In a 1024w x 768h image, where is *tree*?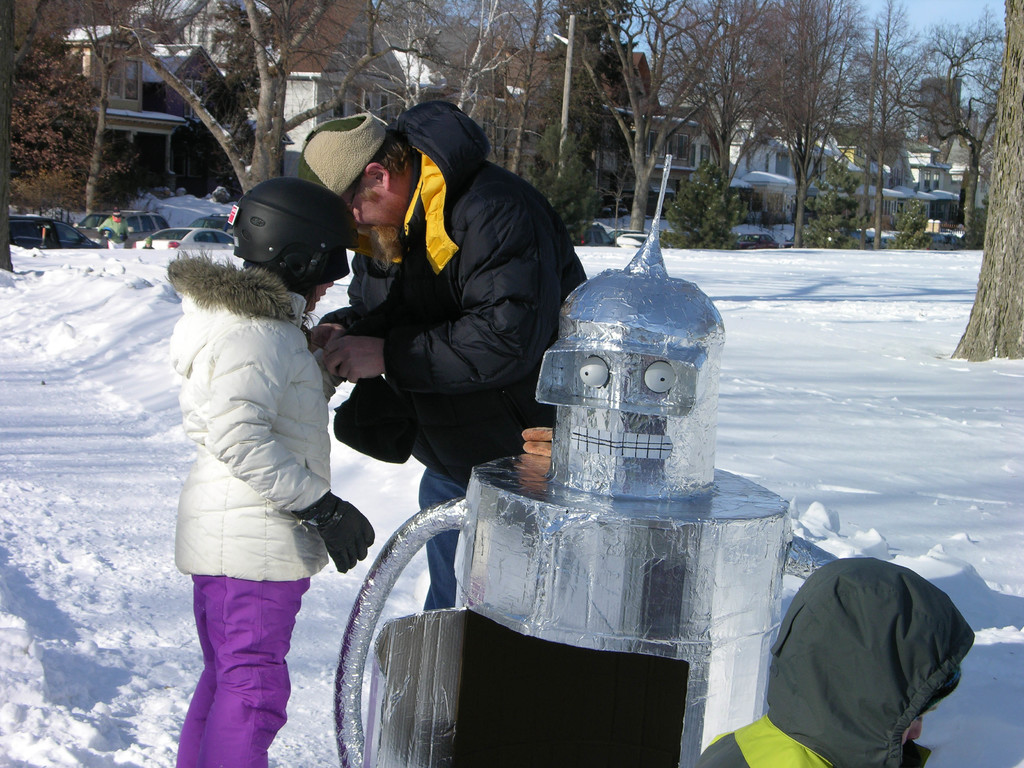
582:0:764:236.
